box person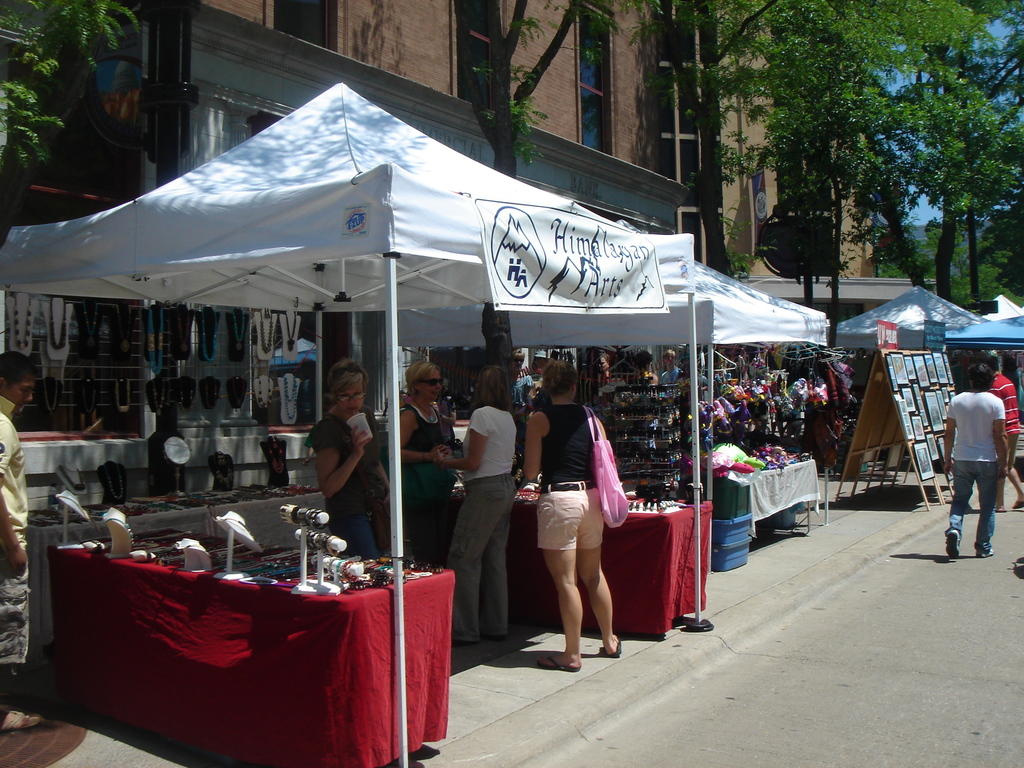
<region>389, 368, 463, 563</region>
